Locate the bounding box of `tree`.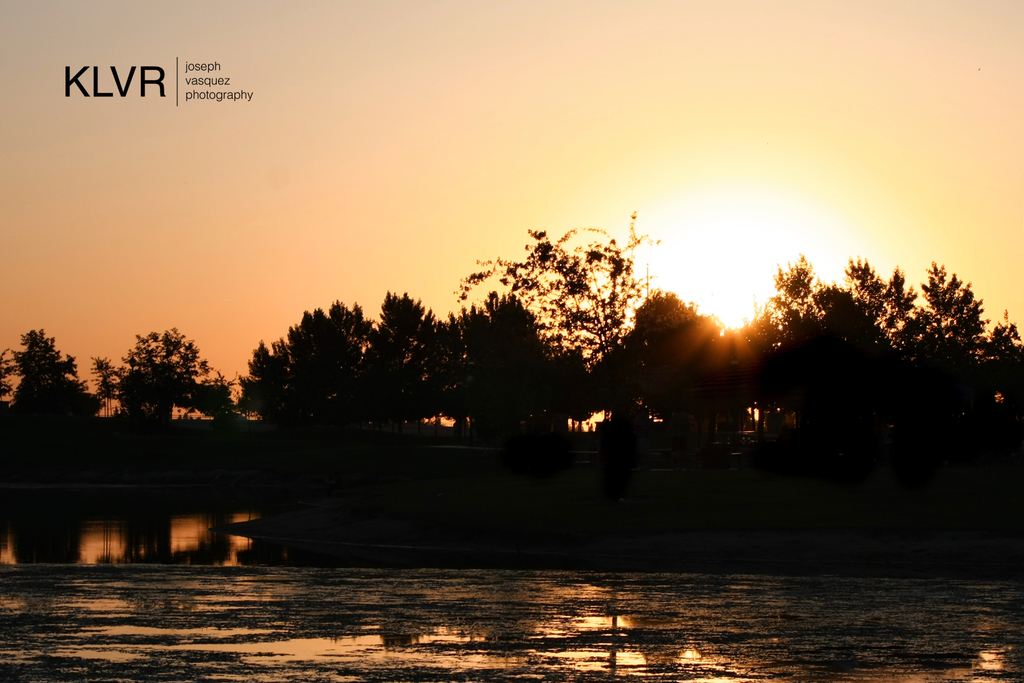
Bounding box: [left=730, top=258, right=840, bottom=424].
